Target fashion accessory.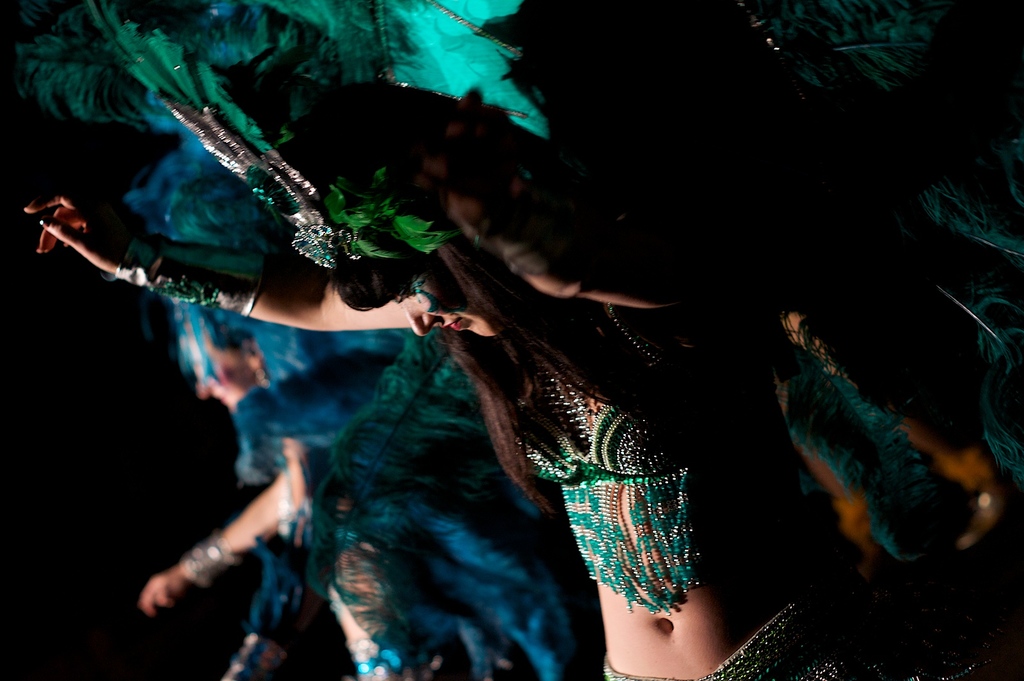
Target region: bbox=(0, 0, 554, 275).
